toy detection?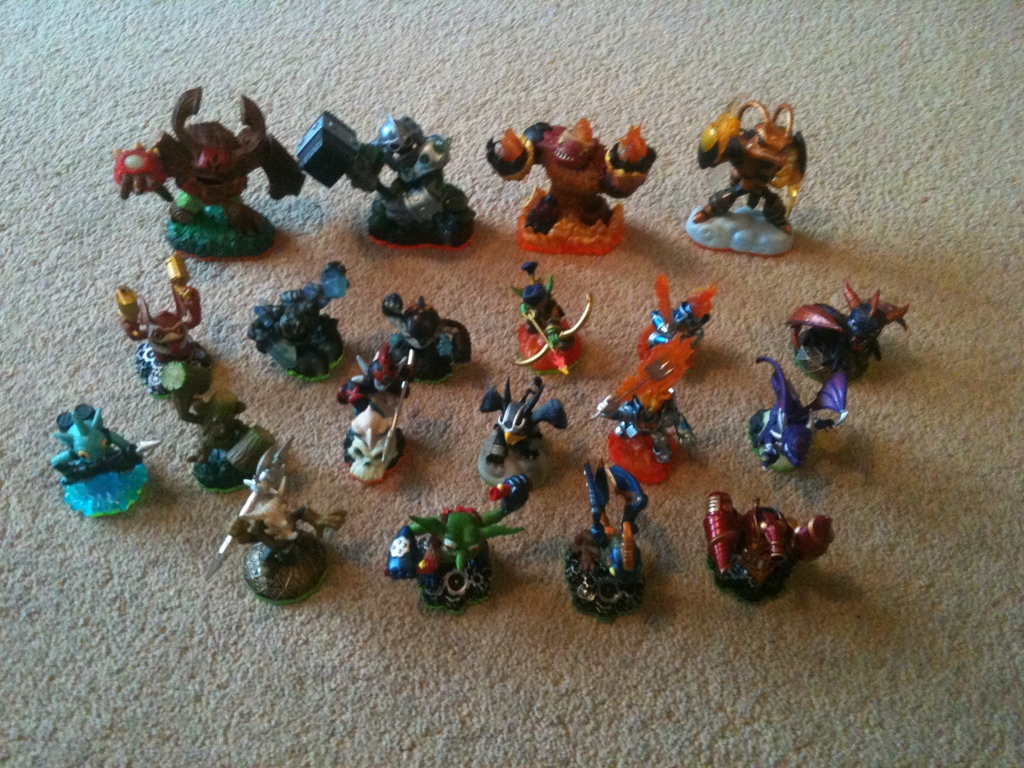
(685, 99, 805, 257)
